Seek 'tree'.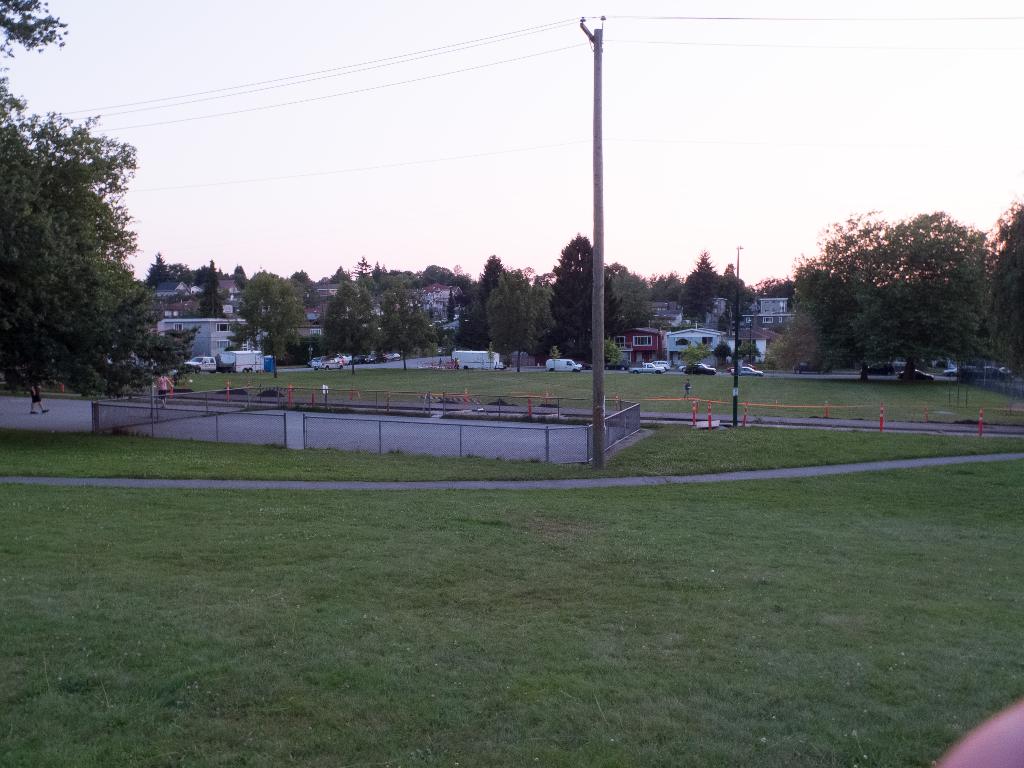
pyautogui.locateOnScreen(138, 248, 177, 282).
